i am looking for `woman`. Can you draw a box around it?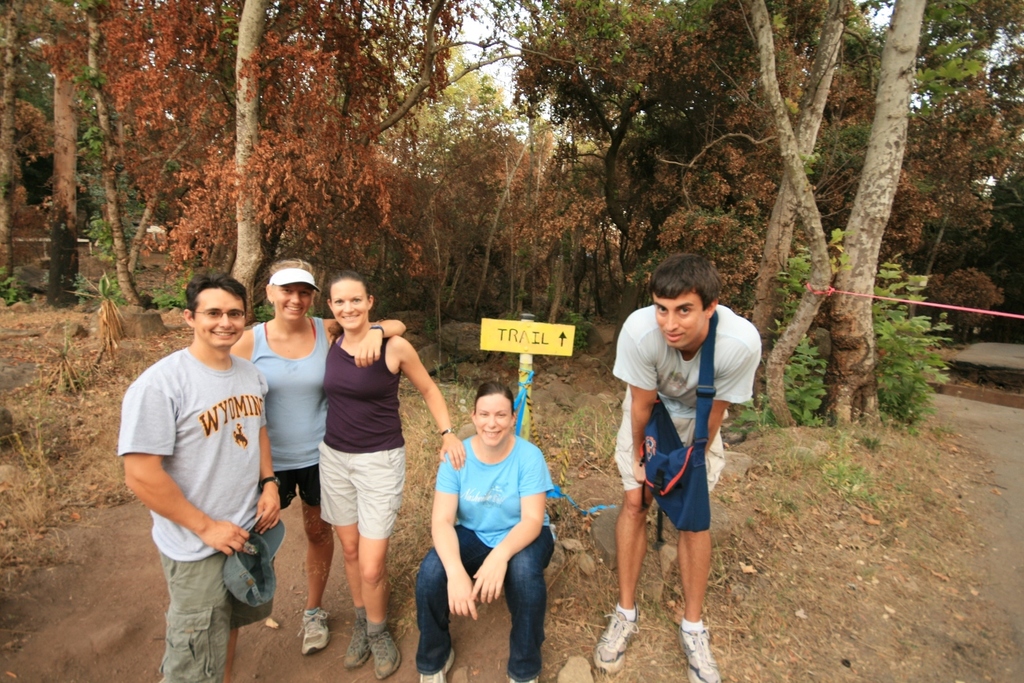
Sure, the bounding box is (228,254,405,655).
